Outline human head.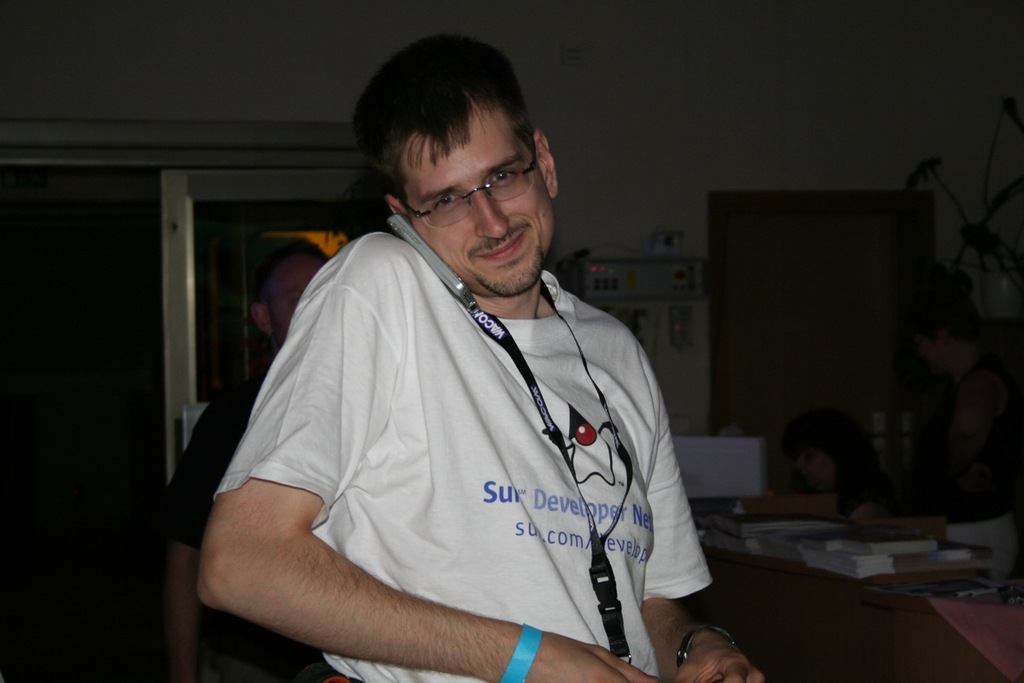
Outline: <region>896, 275, 985, 385</region>.
